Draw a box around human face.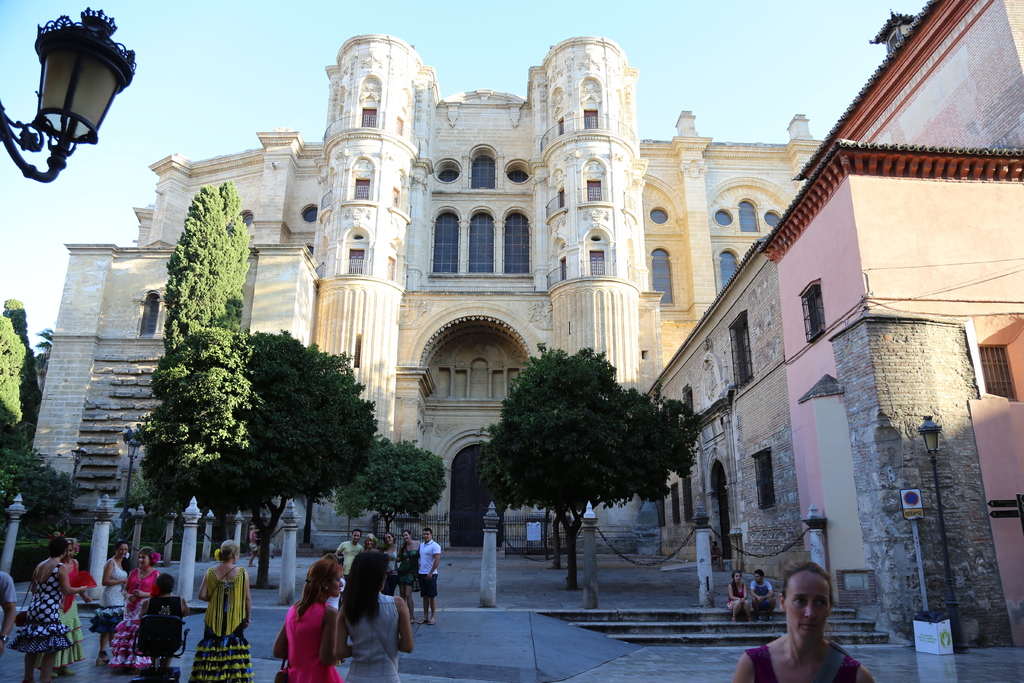
728, 568, 748, 588.
